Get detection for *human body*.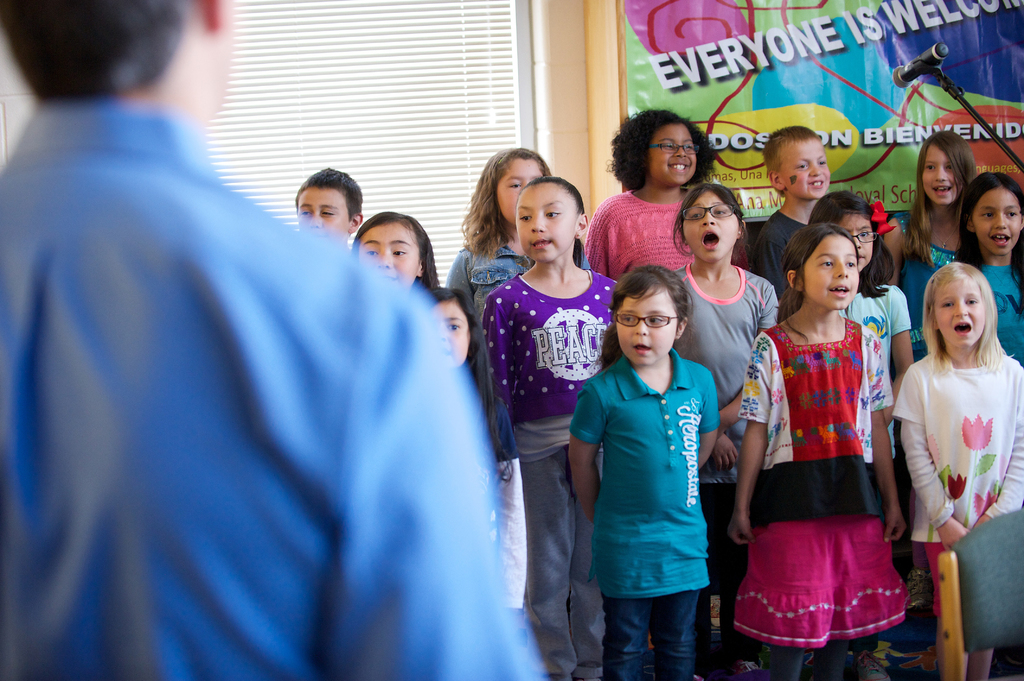
Detection: Rect(424, 283, 539, 680).
